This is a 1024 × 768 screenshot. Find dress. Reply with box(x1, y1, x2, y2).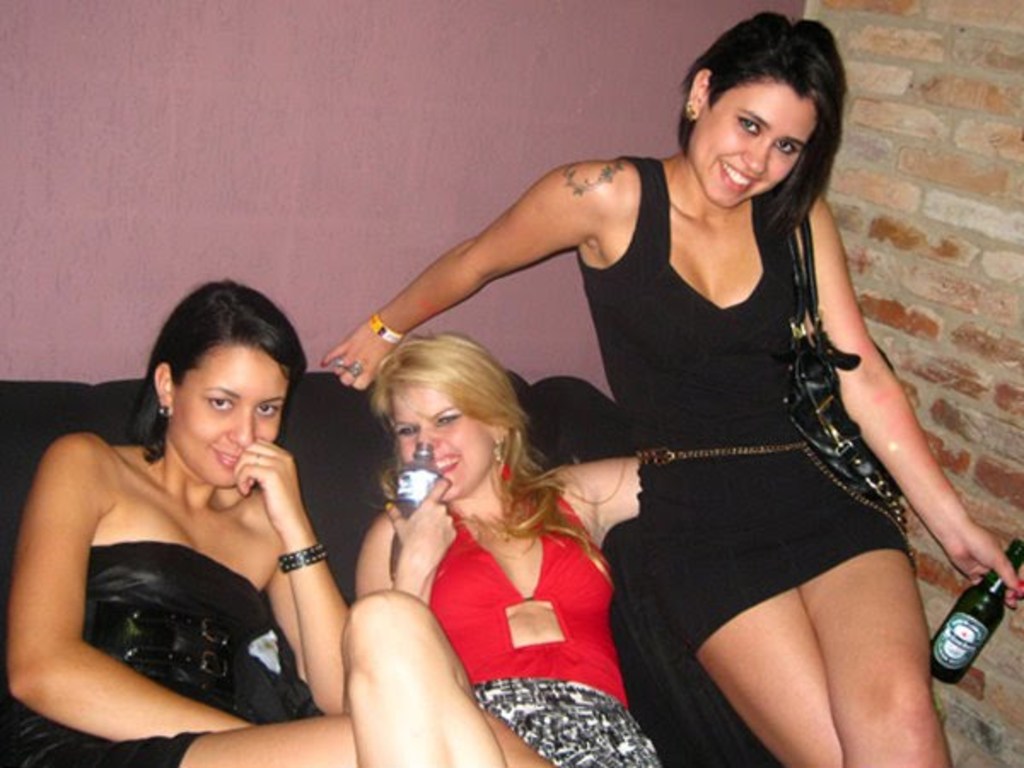
box(0, 539, 326, 766).
